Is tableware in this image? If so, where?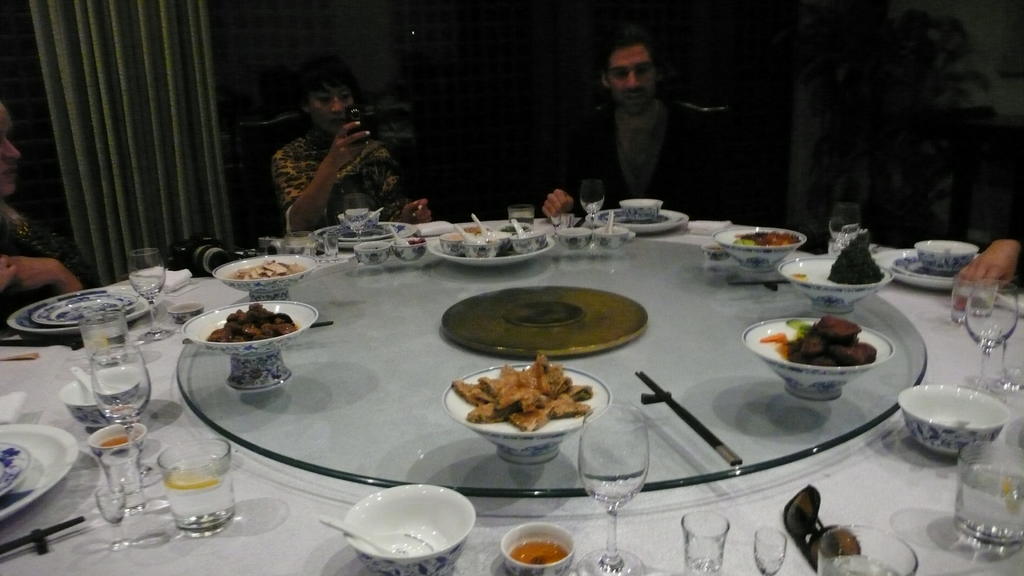
Yes, at [left=341, top=481, right=477, bottom=575].
